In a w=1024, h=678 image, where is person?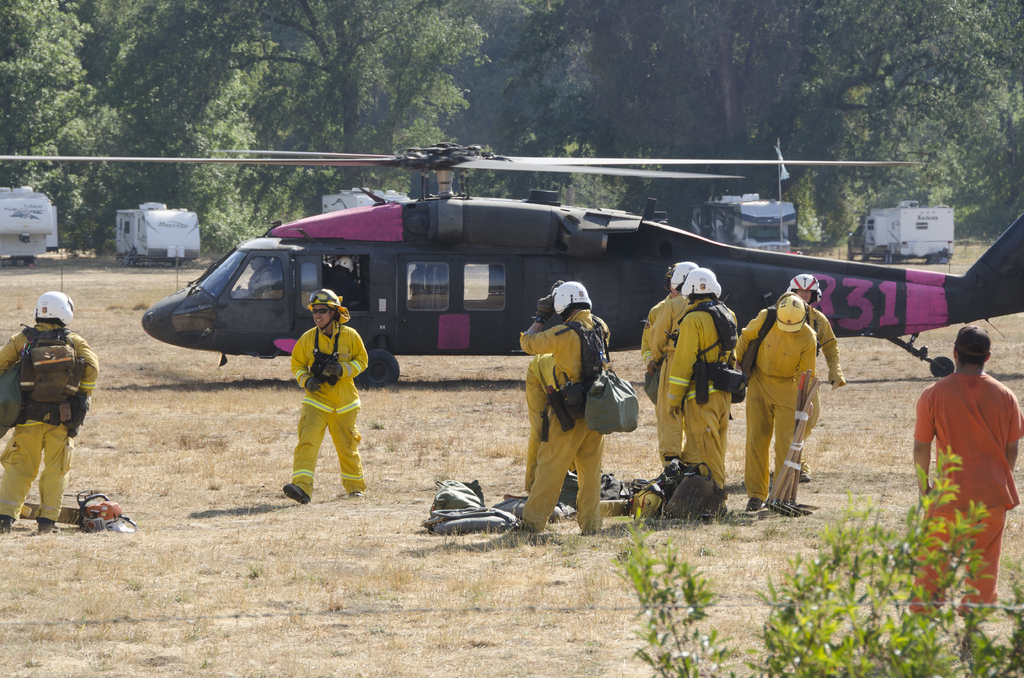
region(749, 295, 815, 516).
